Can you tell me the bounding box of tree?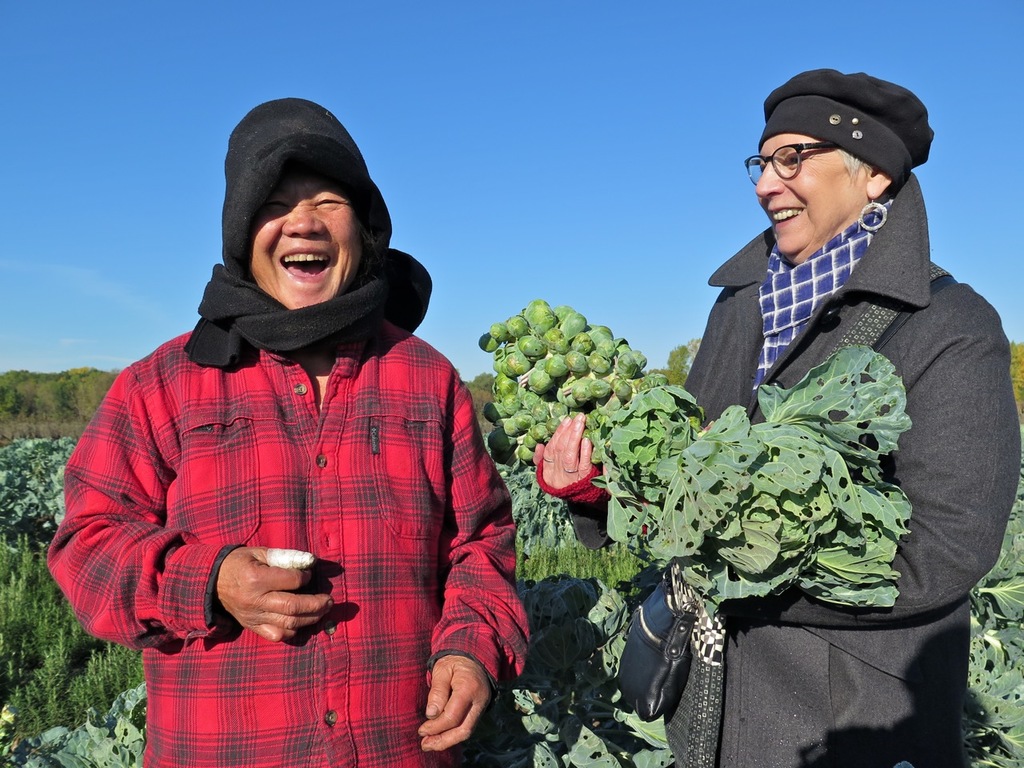
{"left": 651, "top": 338, "right": 701, "bottom": 386}.
